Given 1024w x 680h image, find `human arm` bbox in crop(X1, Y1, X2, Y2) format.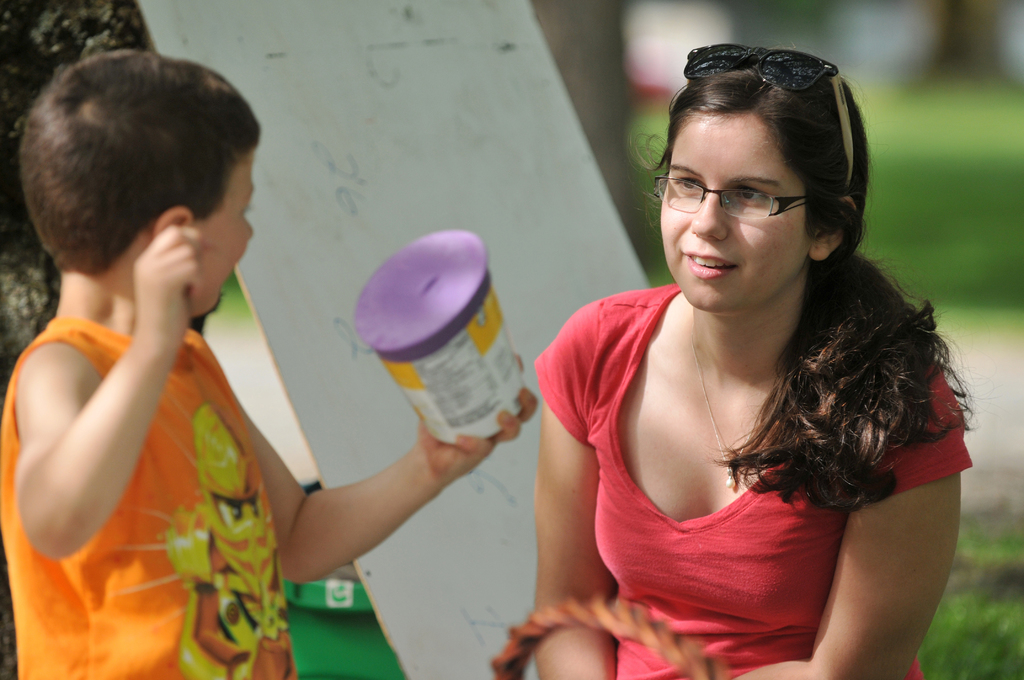
crop(17, 254, 182, 570).
